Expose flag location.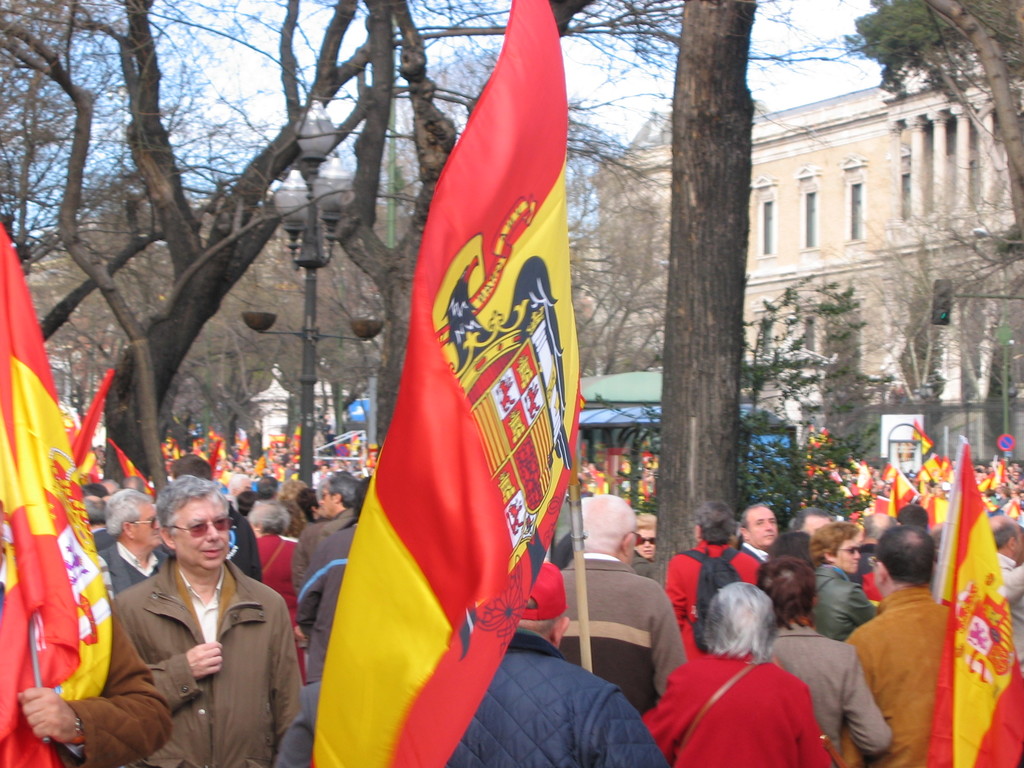
Exposed at l=921, t=440, r=1023, b=767.
